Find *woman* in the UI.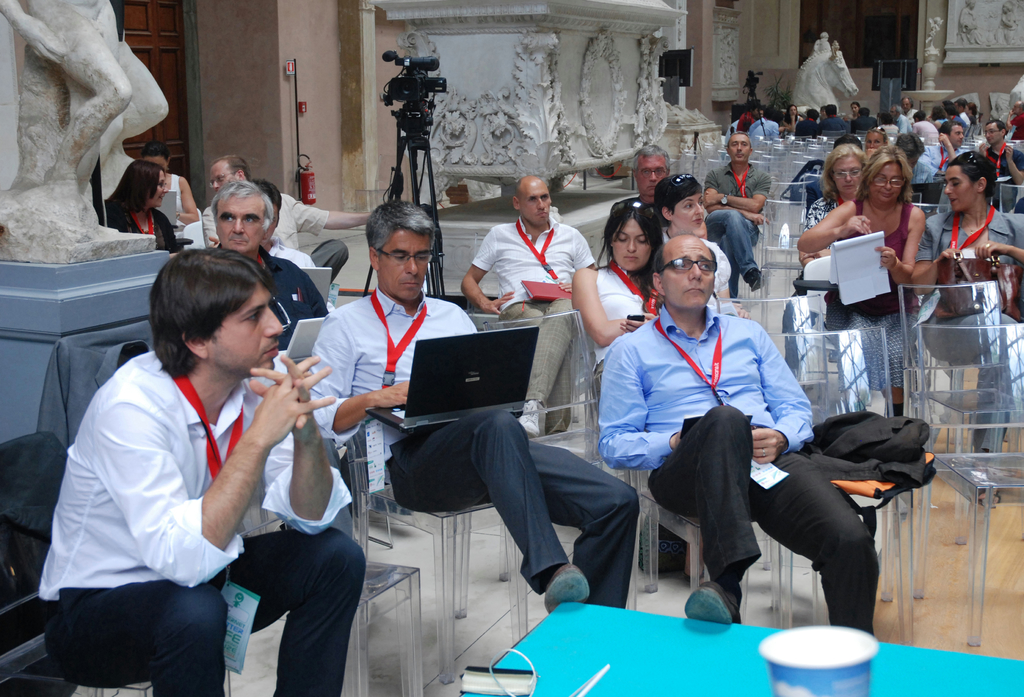
UI element at 648:169:735:299.
